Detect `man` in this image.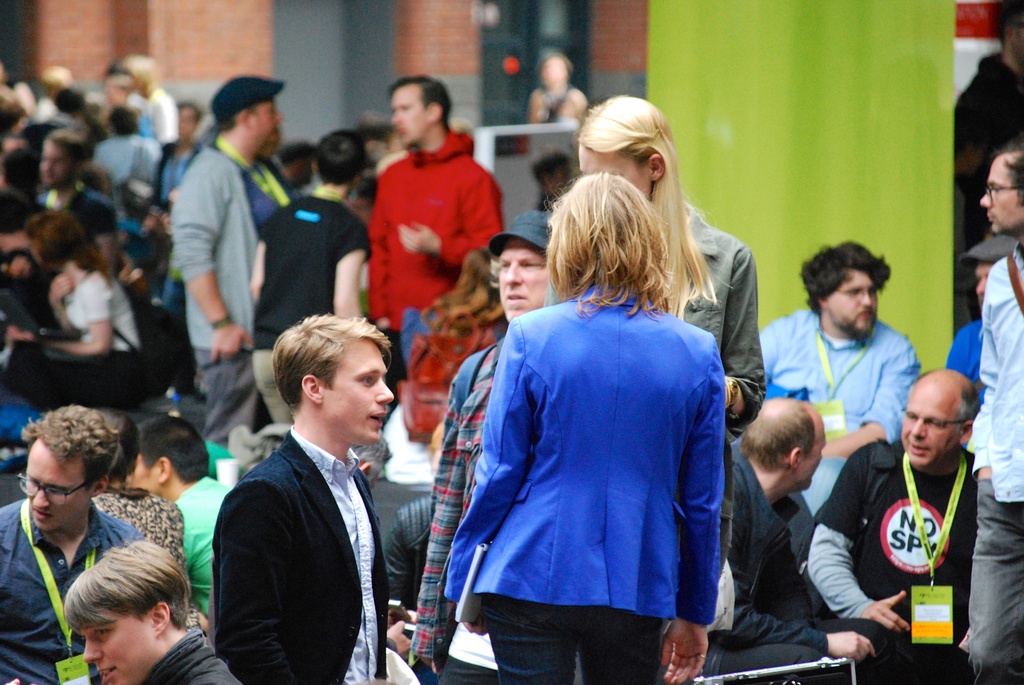
Detection: 399/212/546/684.
